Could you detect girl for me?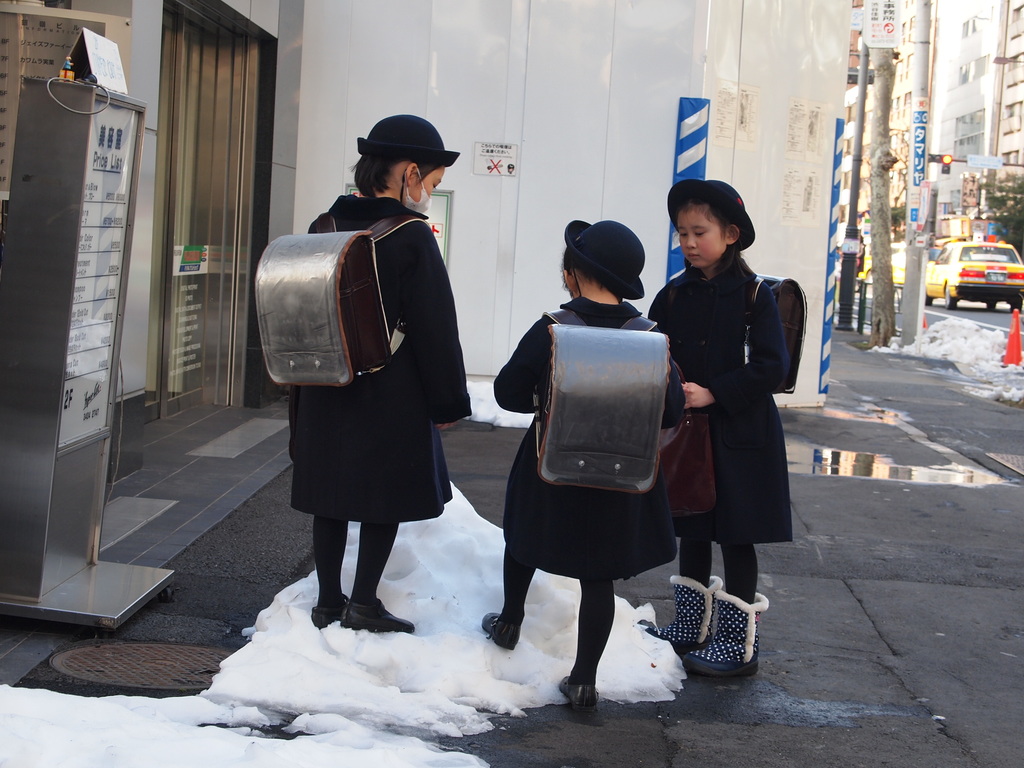
Detection result: pyautogui.locateOnScreen(645, 177, 794, 677).
